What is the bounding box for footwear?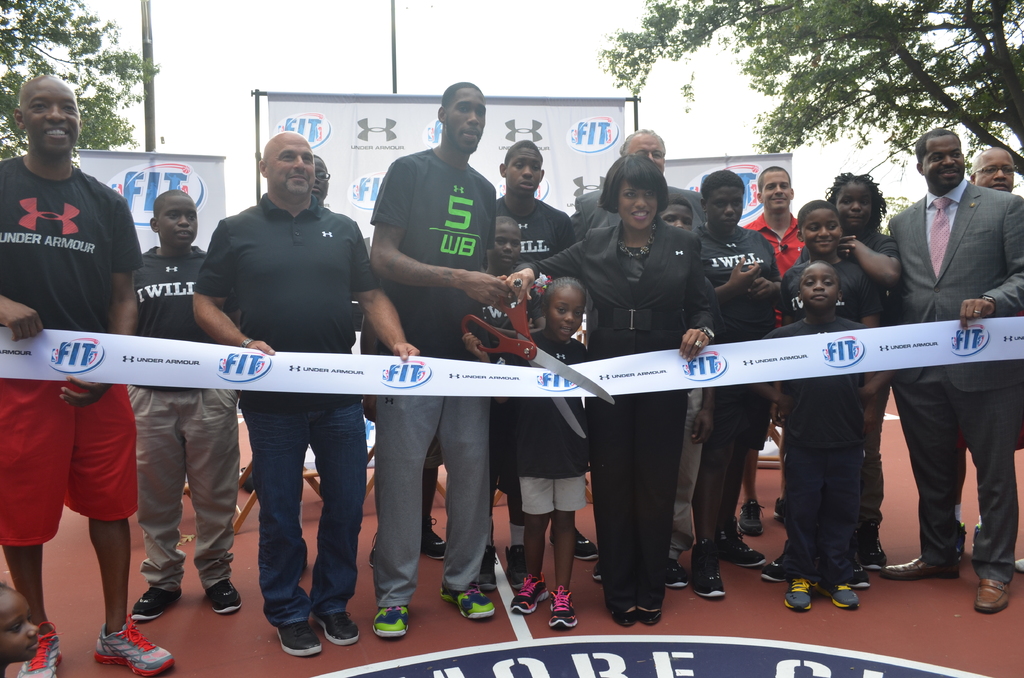
l=442, t=579, r=493, b=617.
